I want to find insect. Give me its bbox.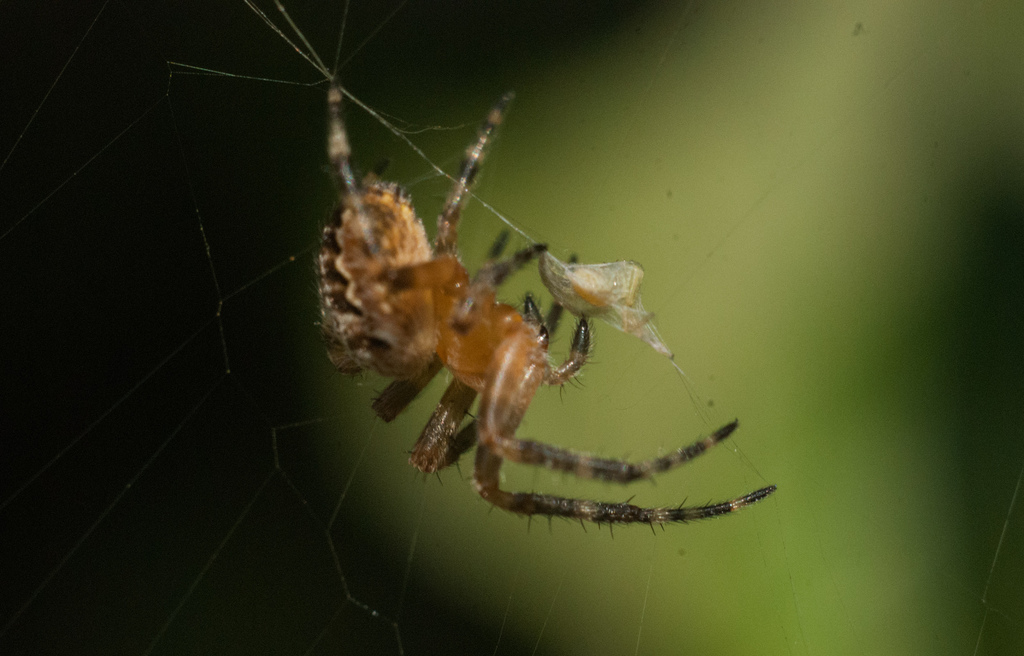
bbox(314, 76, 775, 541).
